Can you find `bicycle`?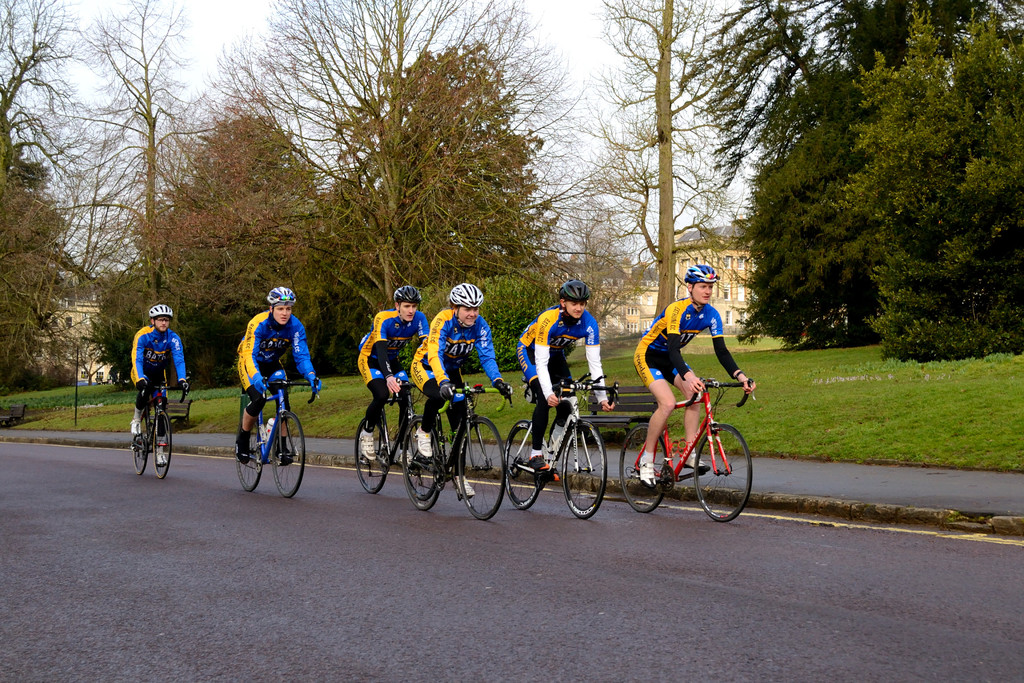
Yes, bounding box: left=232, top=373, right=318, bottom=500.
